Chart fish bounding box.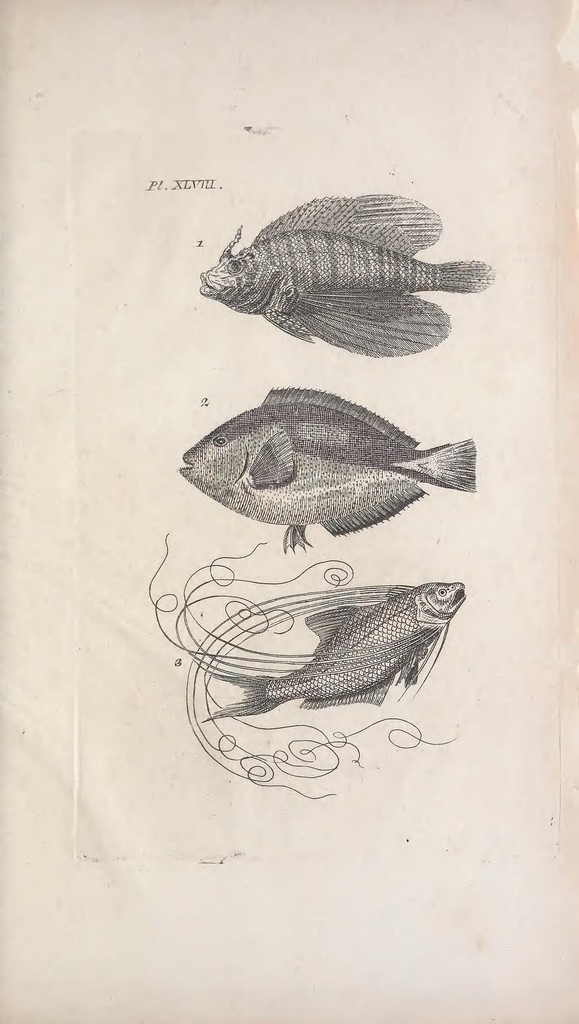
Charted: l=200, t=580, r=461, b=738.
